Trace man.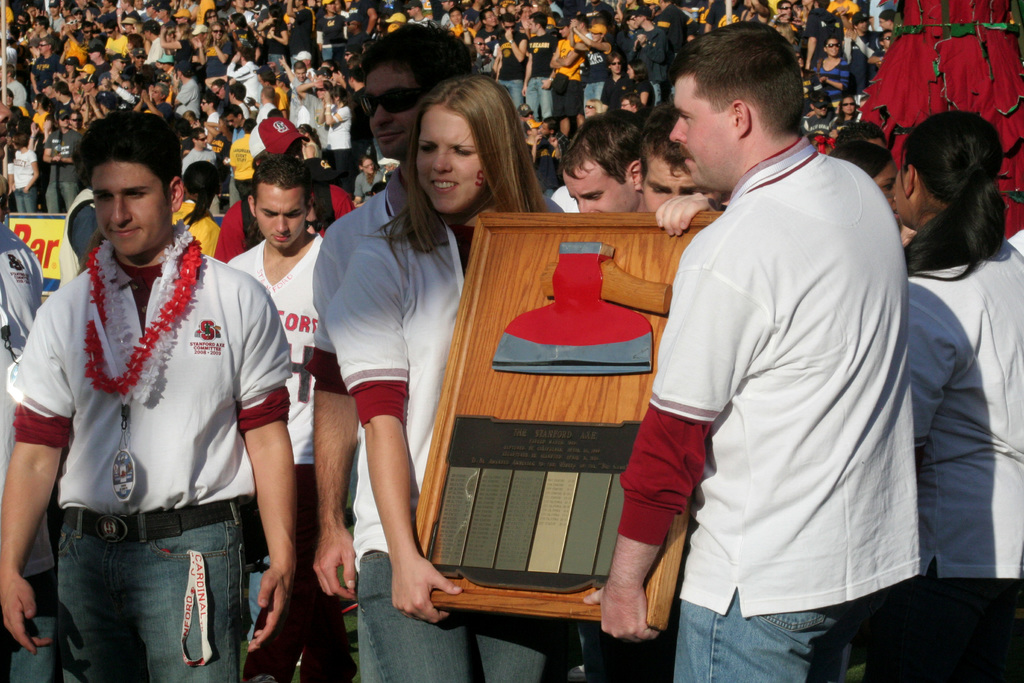
Traced to 0 181 76 527.
